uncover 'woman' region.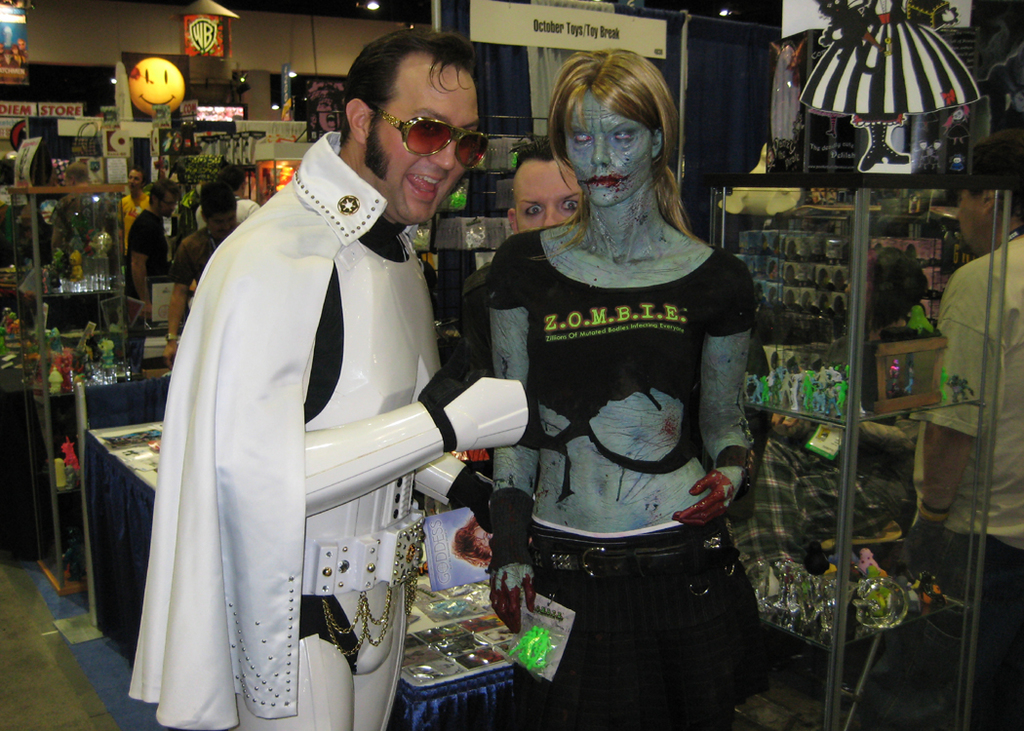
Uncovered: select_region(457, 59, 791, 721).
